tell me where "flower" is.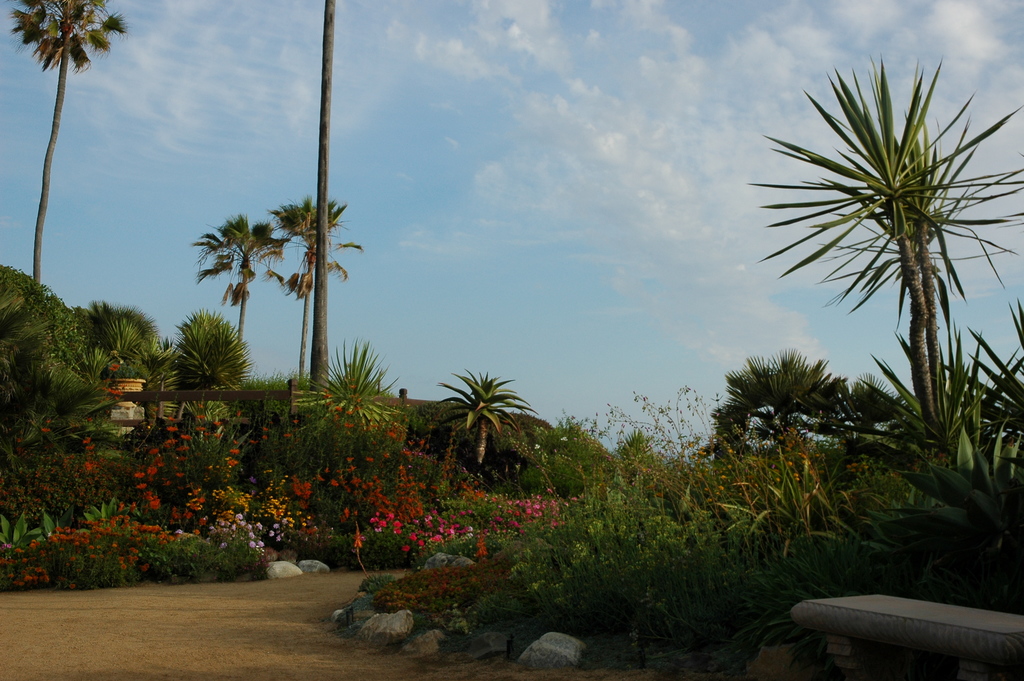
"flower" is at <region>13, 580, 26, 589</region>.
